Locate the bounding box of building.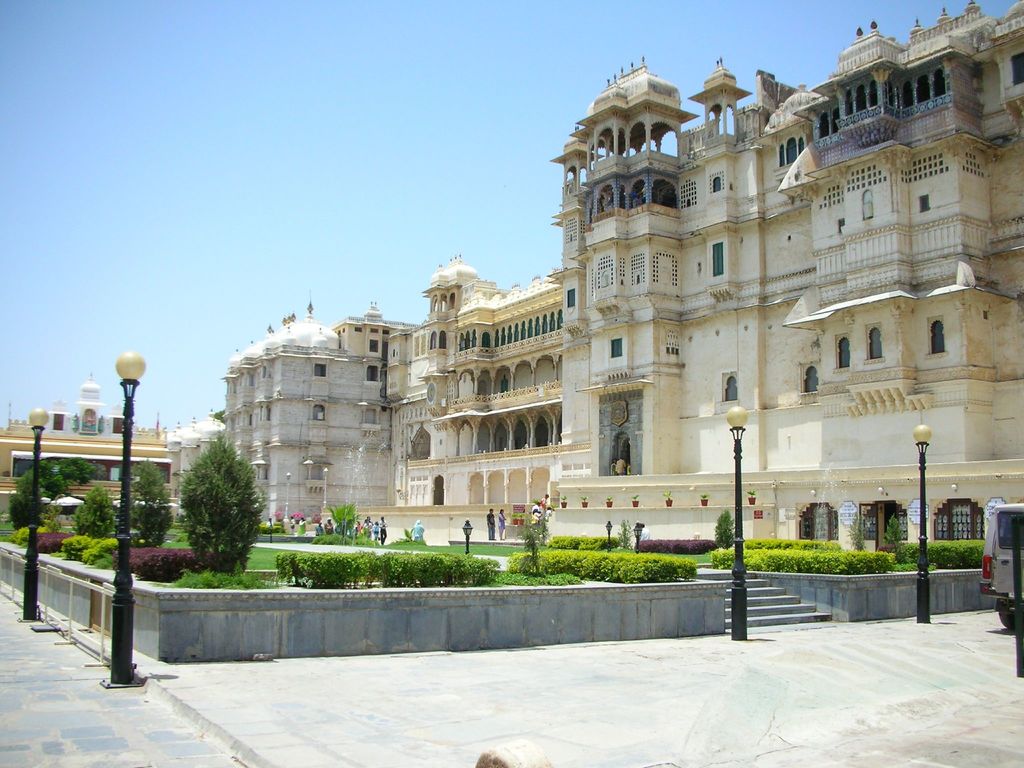
Bounding box: [x1=0, y1=372, x2=171, y2=517].
